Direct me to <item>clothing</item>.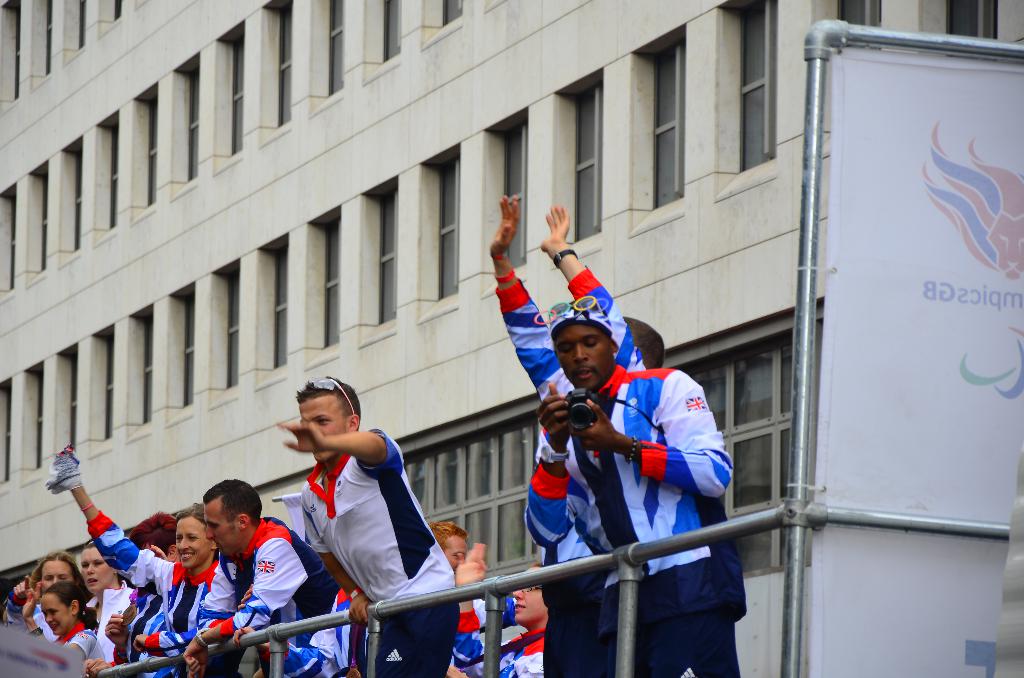
Direction: region(447, 593, 491, 677).
